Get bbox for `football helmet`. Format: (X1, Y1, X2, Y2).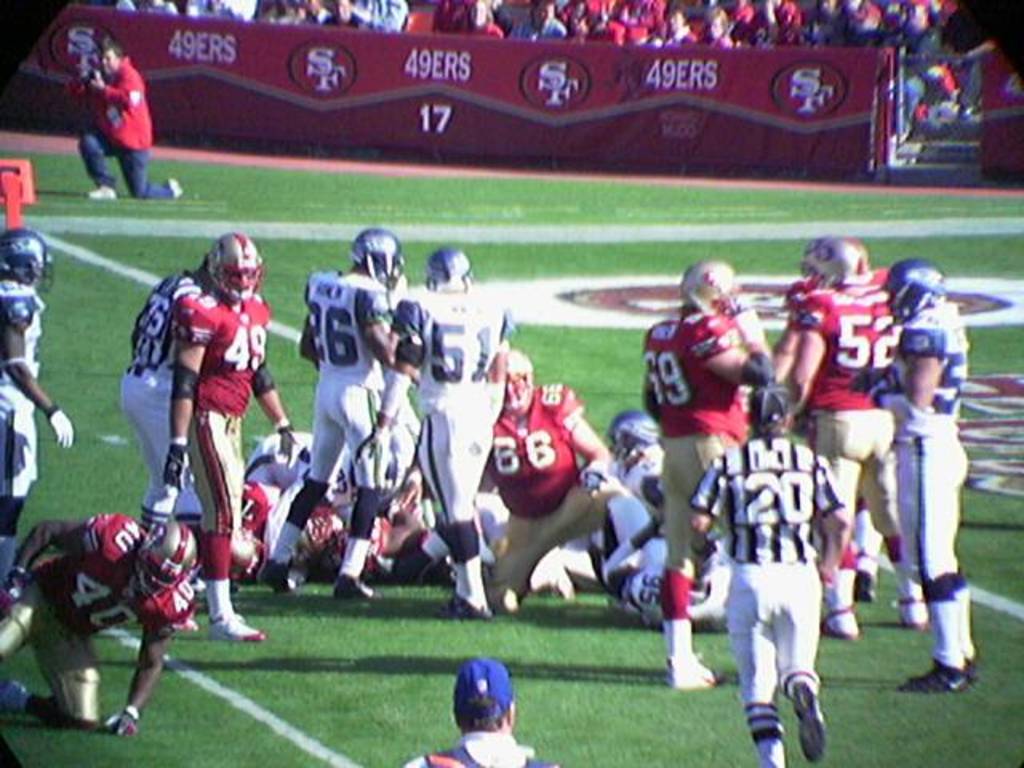
(123, 520, 202, 600).
